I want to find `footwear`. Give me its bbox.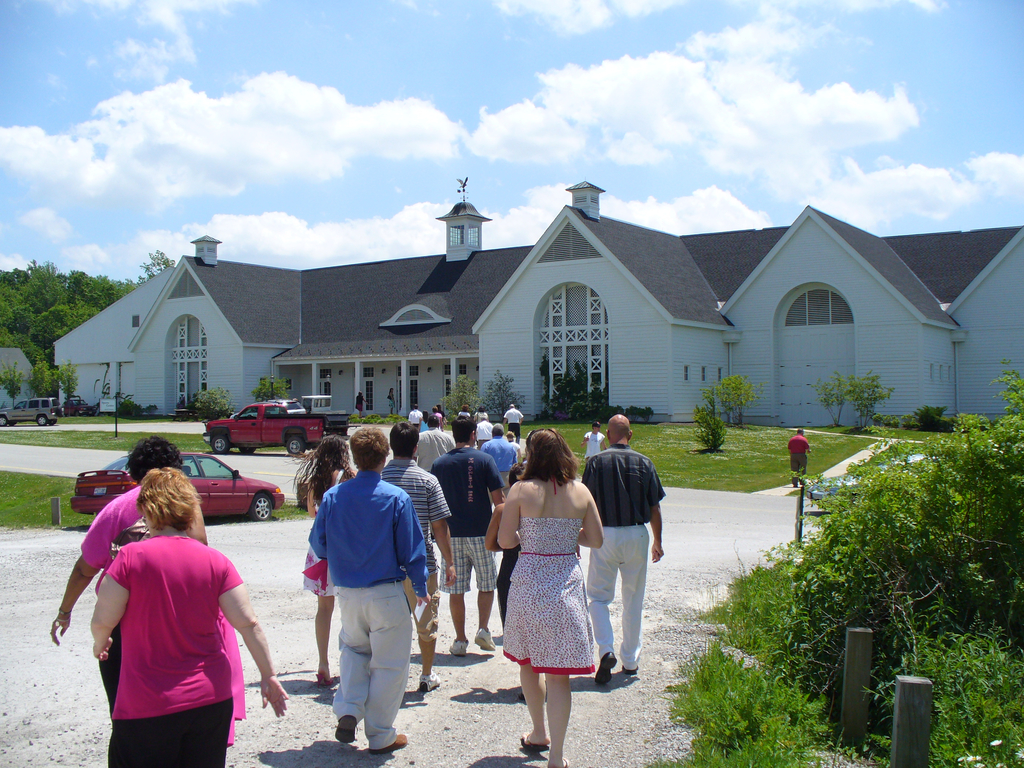
box(470, 627, 498, 653).
